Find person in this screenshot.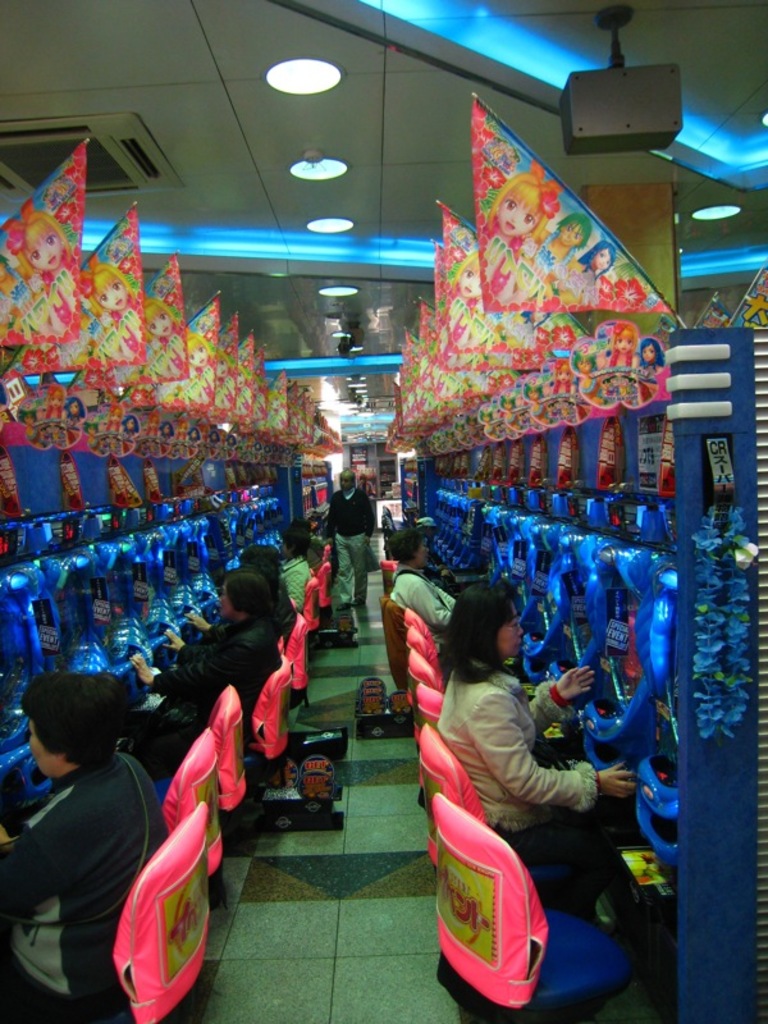
The bounding box for person is [452,253,489,302].
